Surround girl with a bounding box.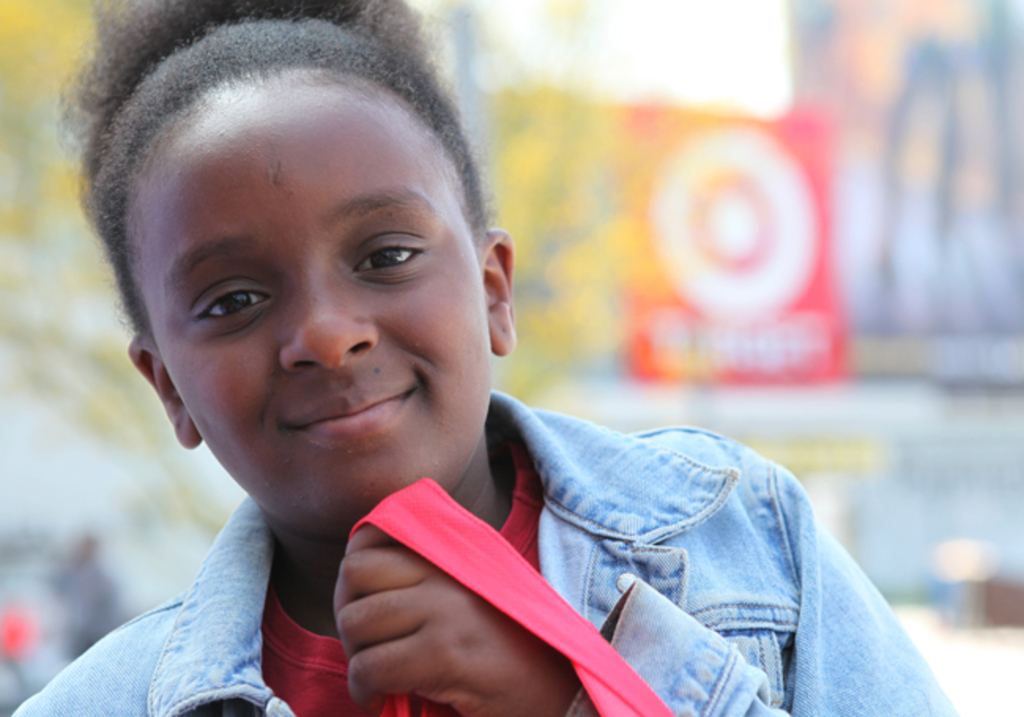
select_region(6, 0, 956, 715).
